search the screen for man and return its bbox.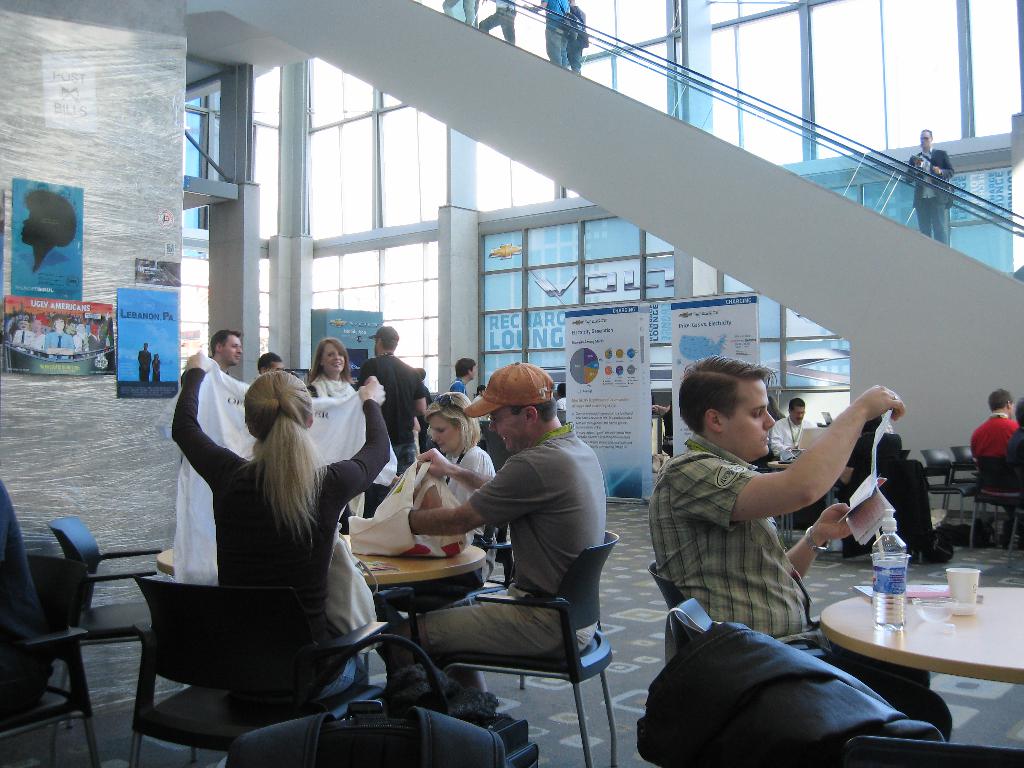
Found: (973,394,1016,456).
